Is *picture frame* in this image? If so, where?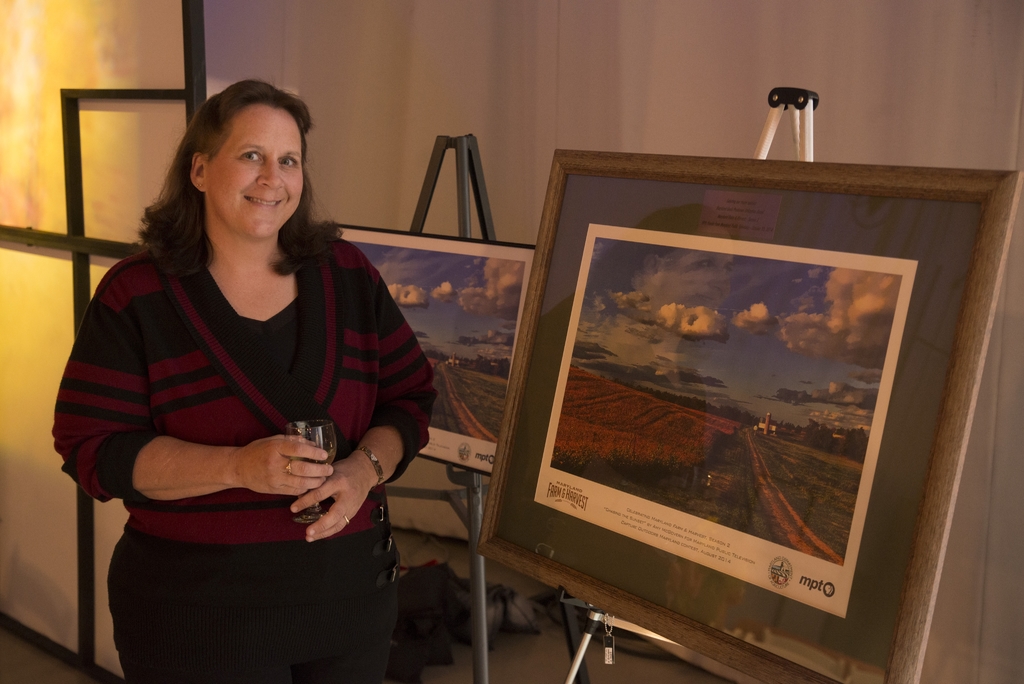
Yes, at bbox(328, 220, 539, 479).
